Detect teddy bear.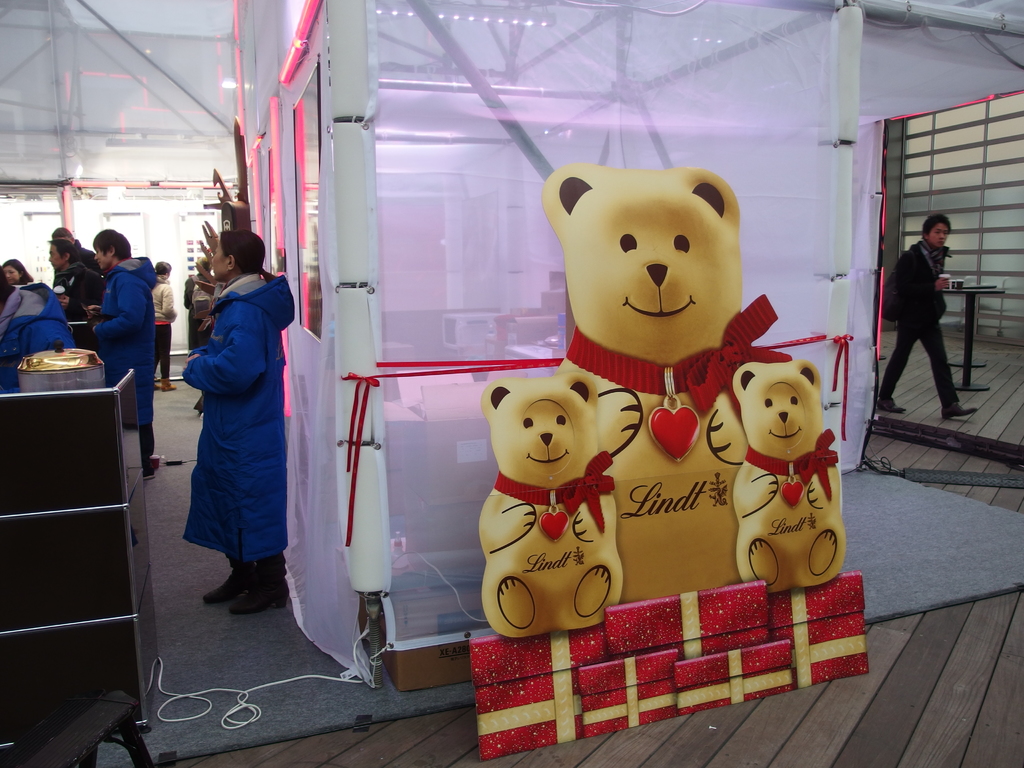
Detected at bbox=[538, 163, 748, 604].
